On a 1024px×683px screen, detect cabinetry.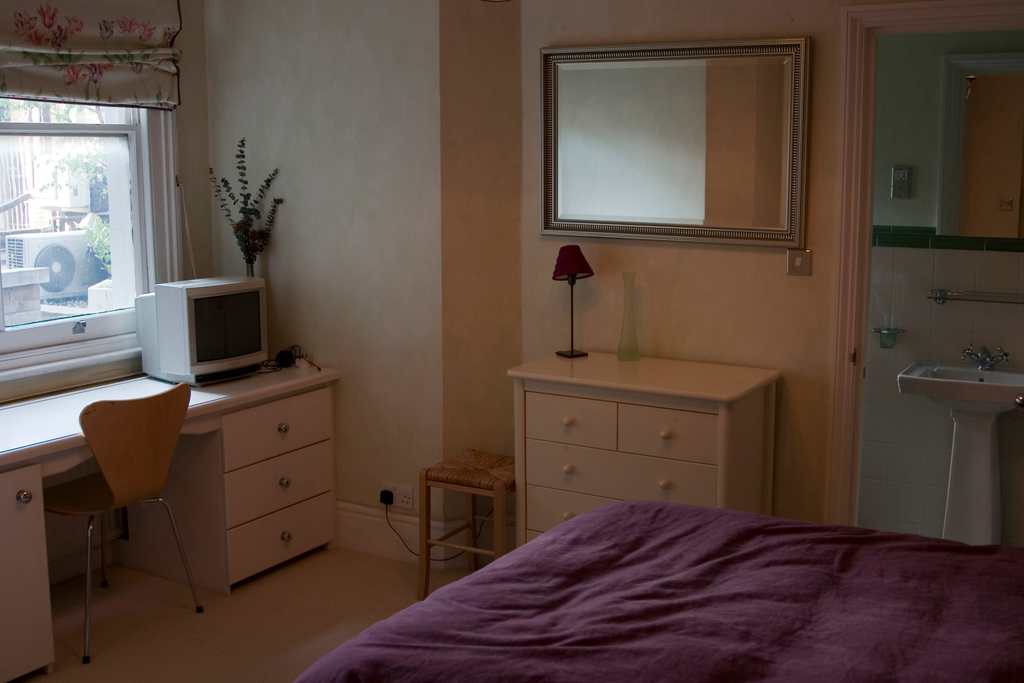
x1=136, y1=378, x2=335, y2=582.
